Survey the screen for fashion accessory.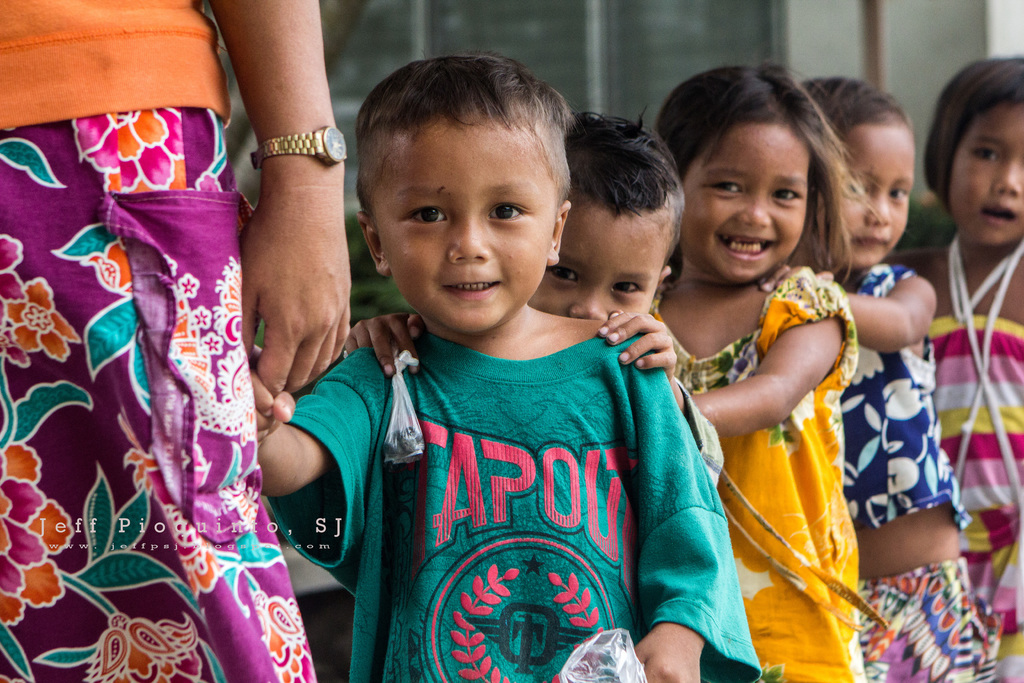
Survey found: 251/123/349/165.
